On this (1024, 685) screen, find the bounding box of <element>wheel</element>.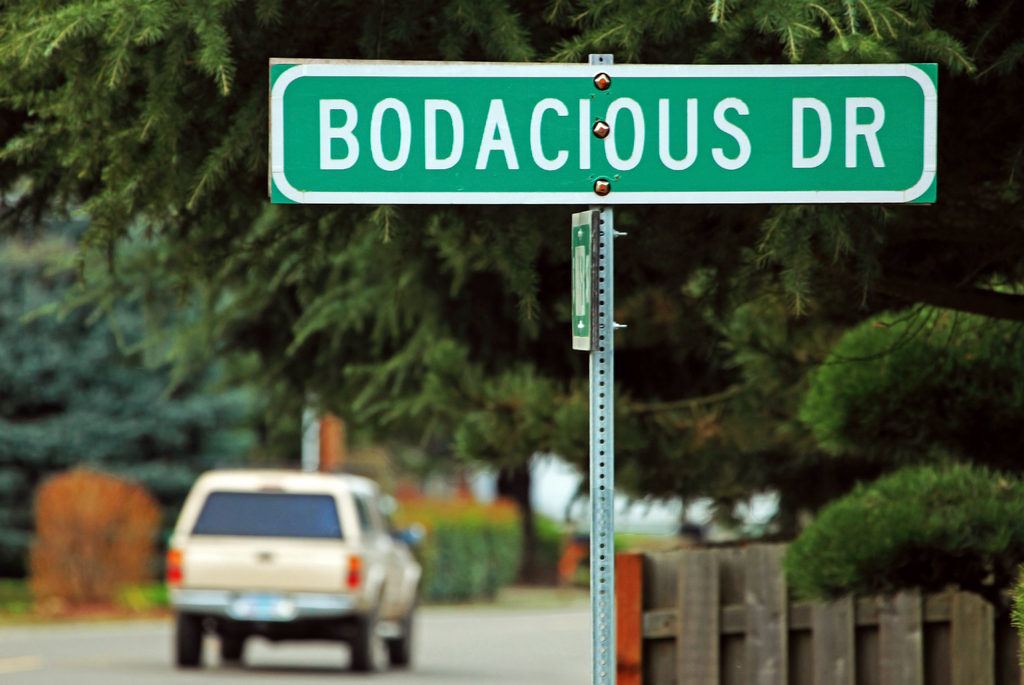
Bounding box: 173 616 206 670.
